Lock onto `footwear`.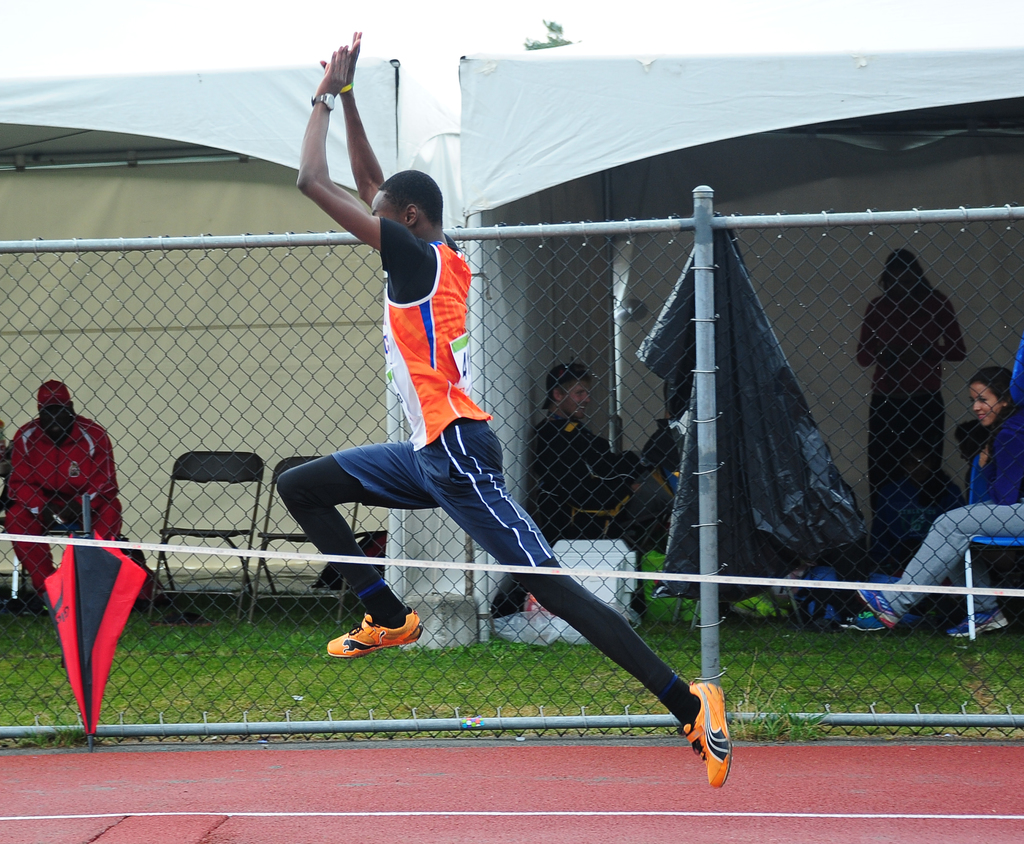
Locked: bbox(953, 618, 1008, 637).
